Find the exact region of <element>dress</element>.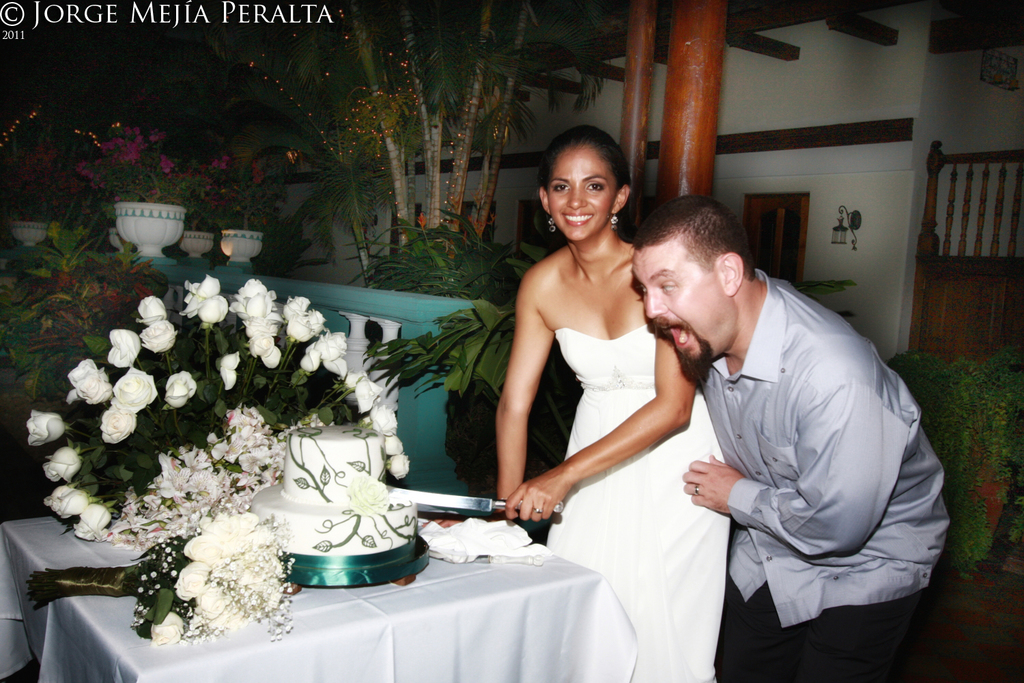
Exact region: (left=554, top=329, right=732, bottom=682).
